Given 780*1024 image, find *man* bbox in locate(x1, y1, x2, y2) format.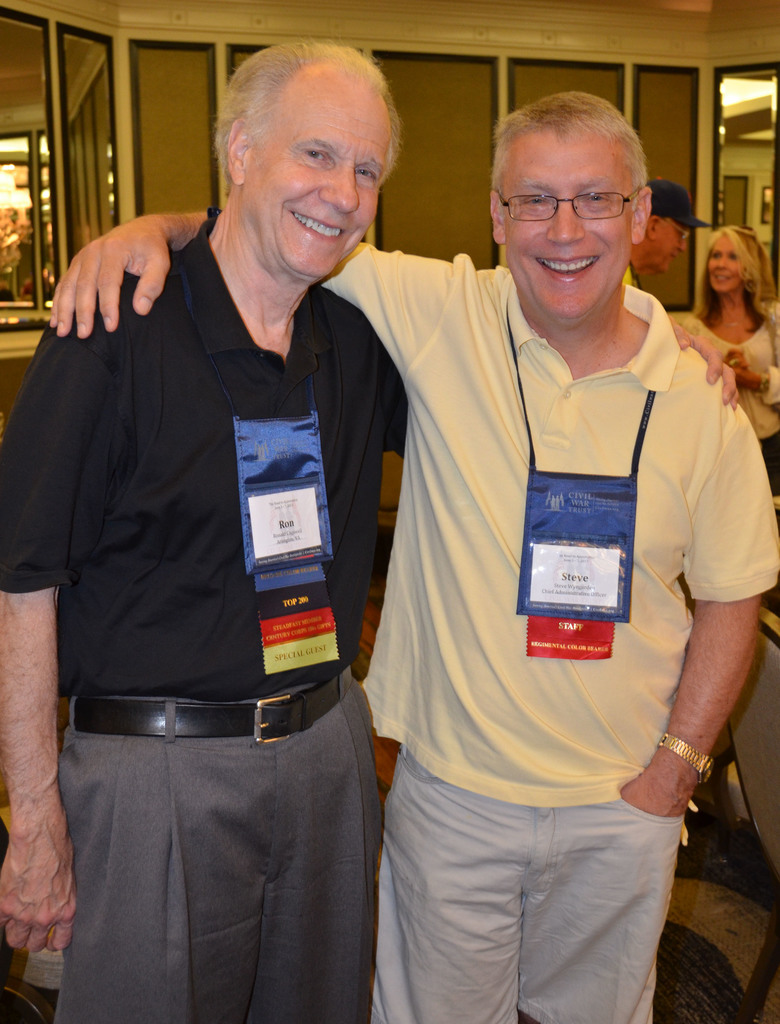
locate(0, 32, 745, 1023).
